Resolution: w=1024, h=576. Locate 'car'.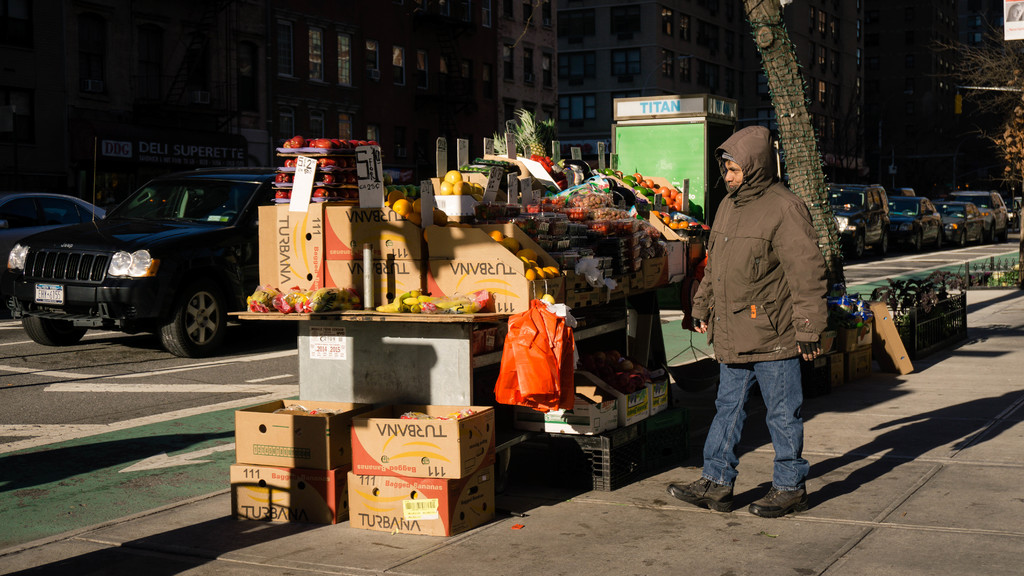
[left=939, top=186, right=1012, bottom=247].
